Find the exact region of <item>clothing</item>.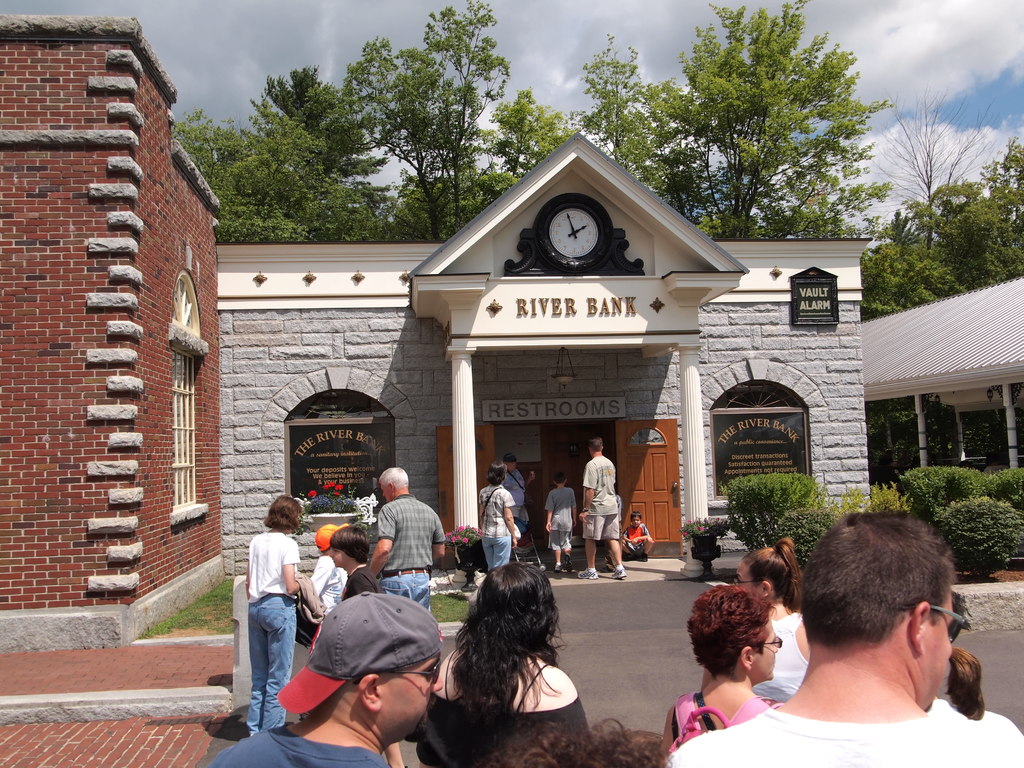
Exact region: crop(666, 694, 773, 753).
